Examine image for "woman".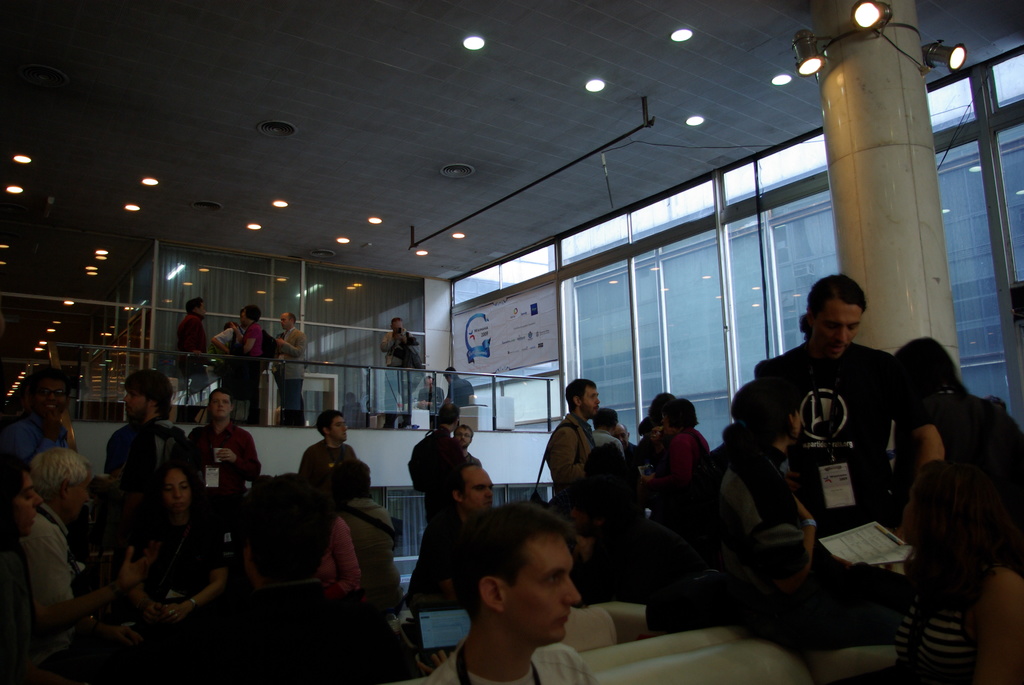
Examination result: (889,334,1023,517).
